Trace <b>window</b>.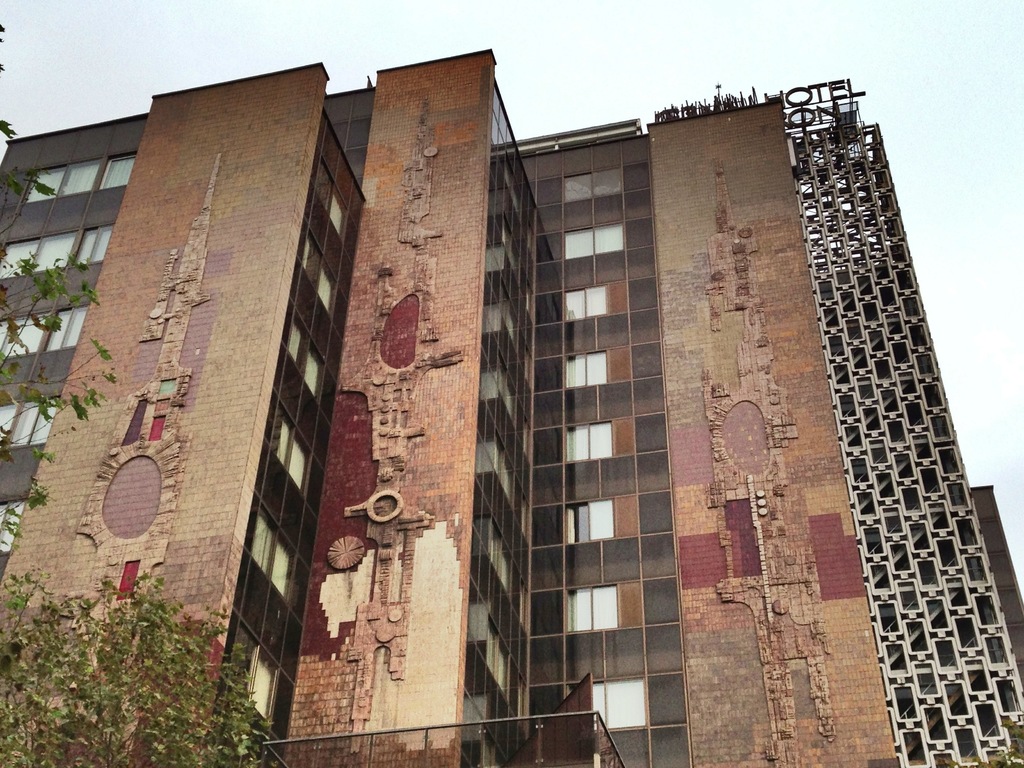
Traced to 0/229/77/275.
